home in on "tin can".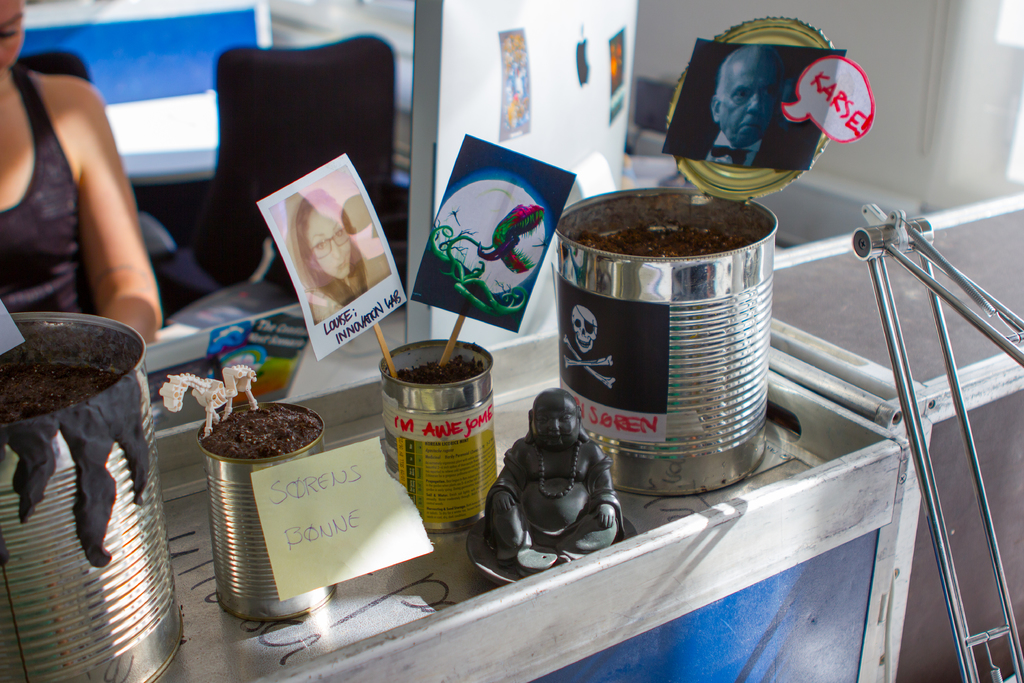
Homed in at <box>0,309,185,682</box>.
